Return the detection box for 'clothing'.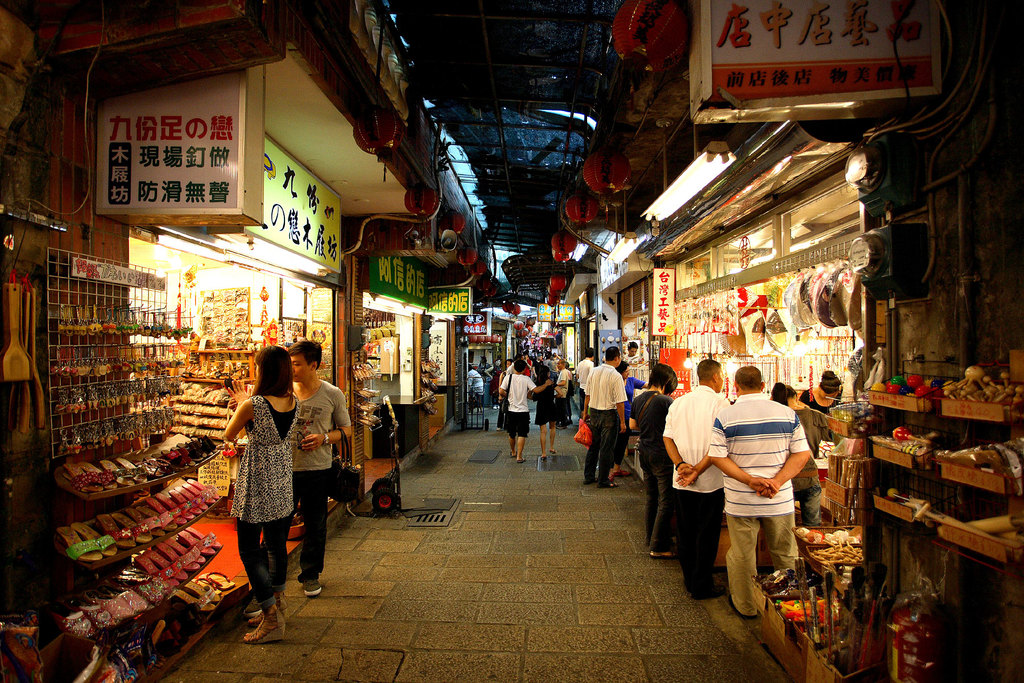
<region>495, 365, 503, 397</region>.
